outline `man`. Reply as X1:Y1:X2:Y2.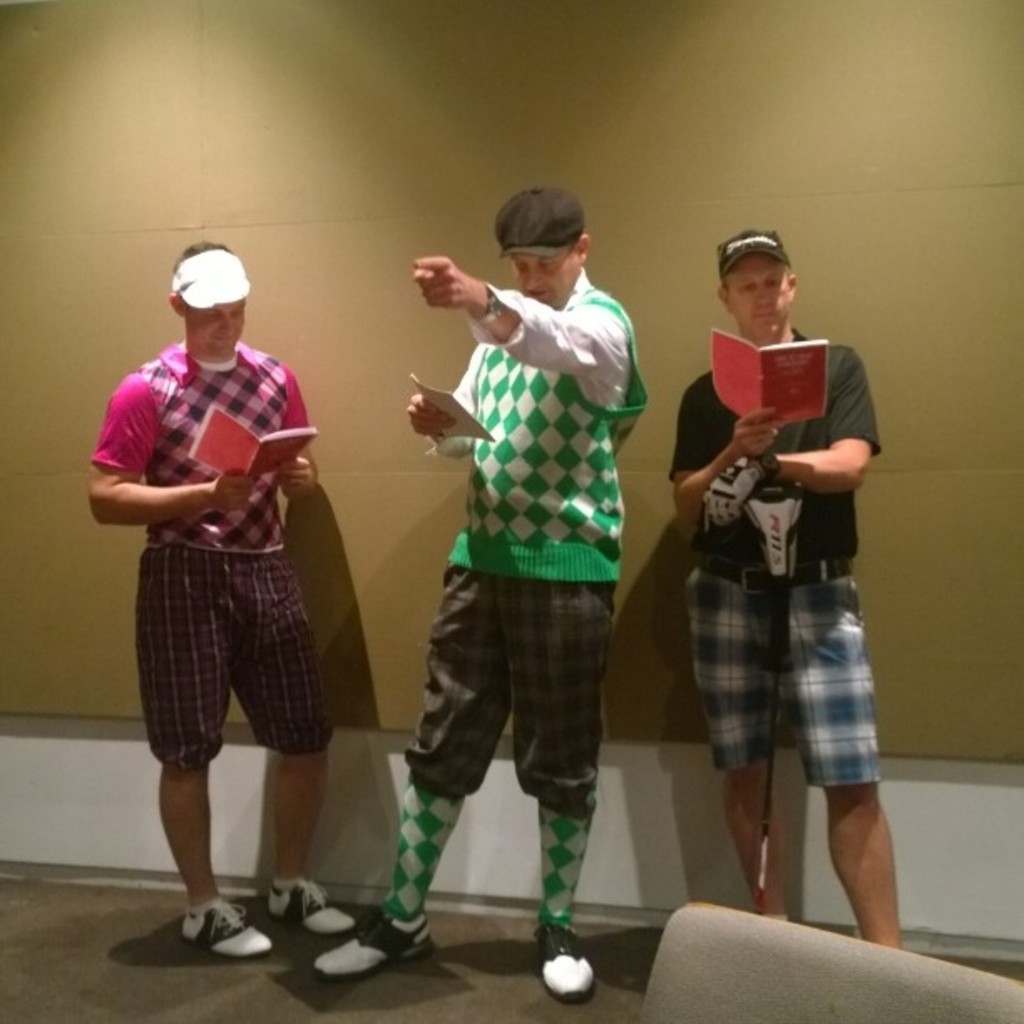
666:226:907:949.
